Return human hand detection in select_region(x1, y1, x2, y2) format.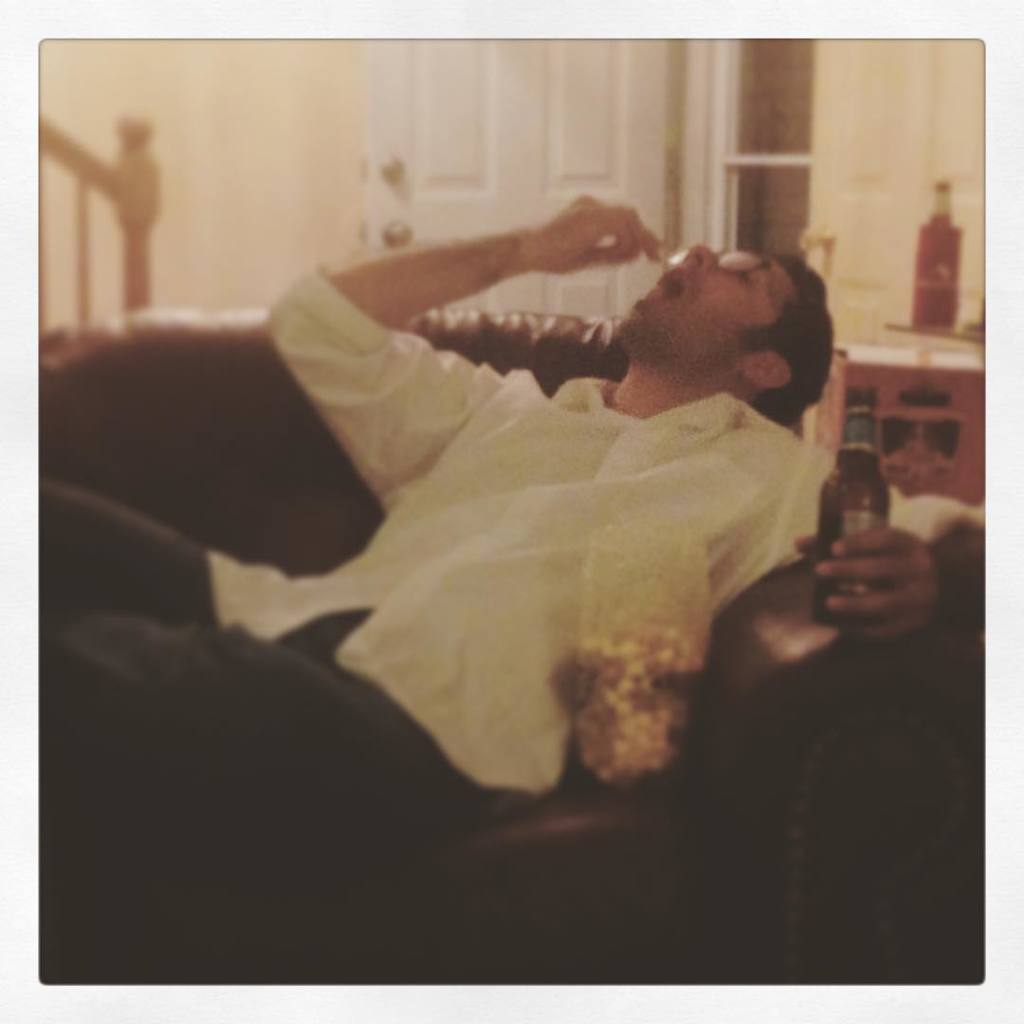
select_region(795, 524, 935, 638).
